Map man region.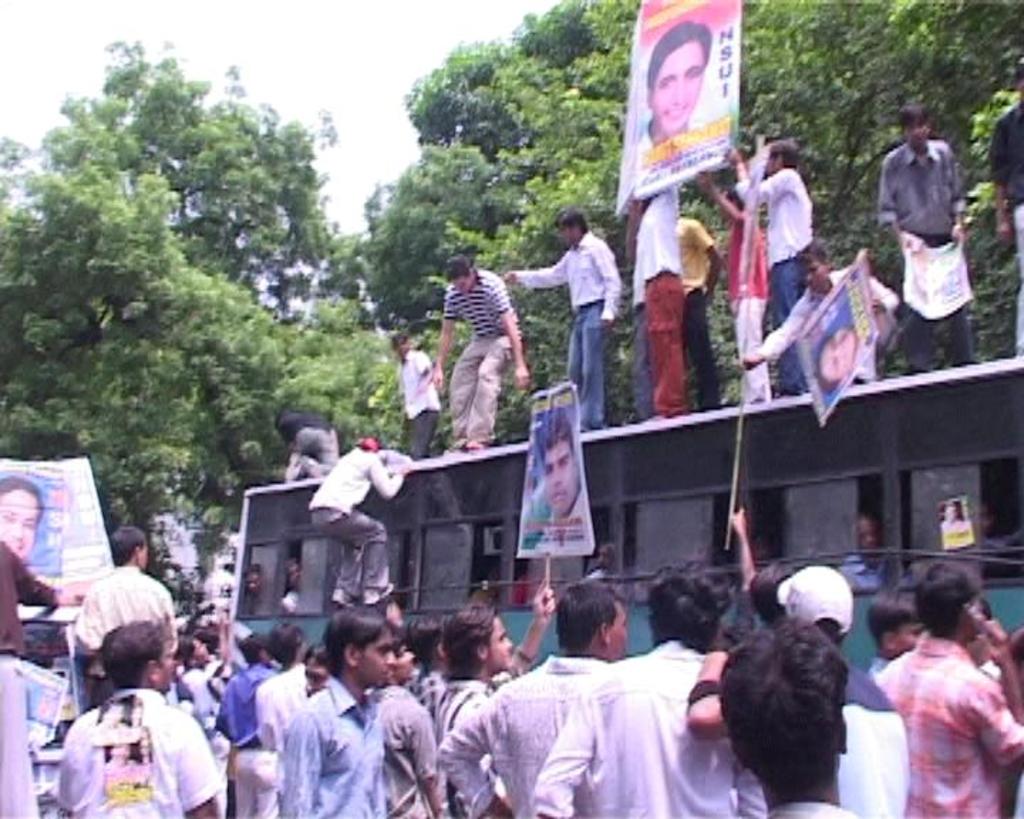
Mapped to (243,562,265,614).
